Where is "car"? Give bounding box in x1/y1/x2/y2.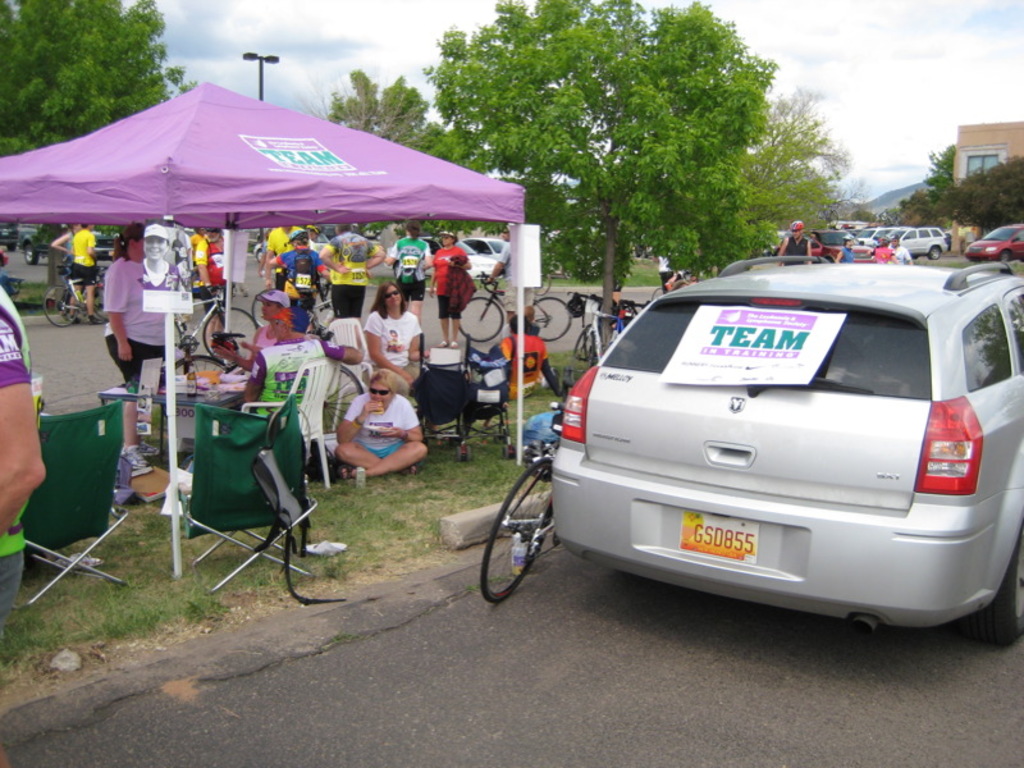
960/220/1023/265.
